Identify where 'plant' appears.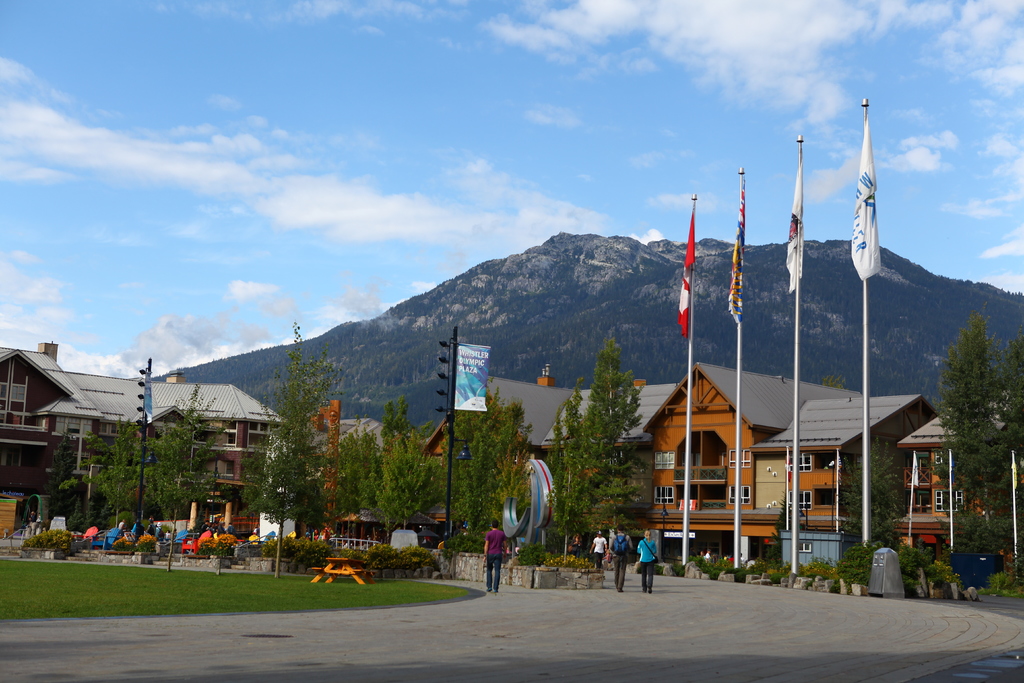
Appears at 840:541:877:595.
